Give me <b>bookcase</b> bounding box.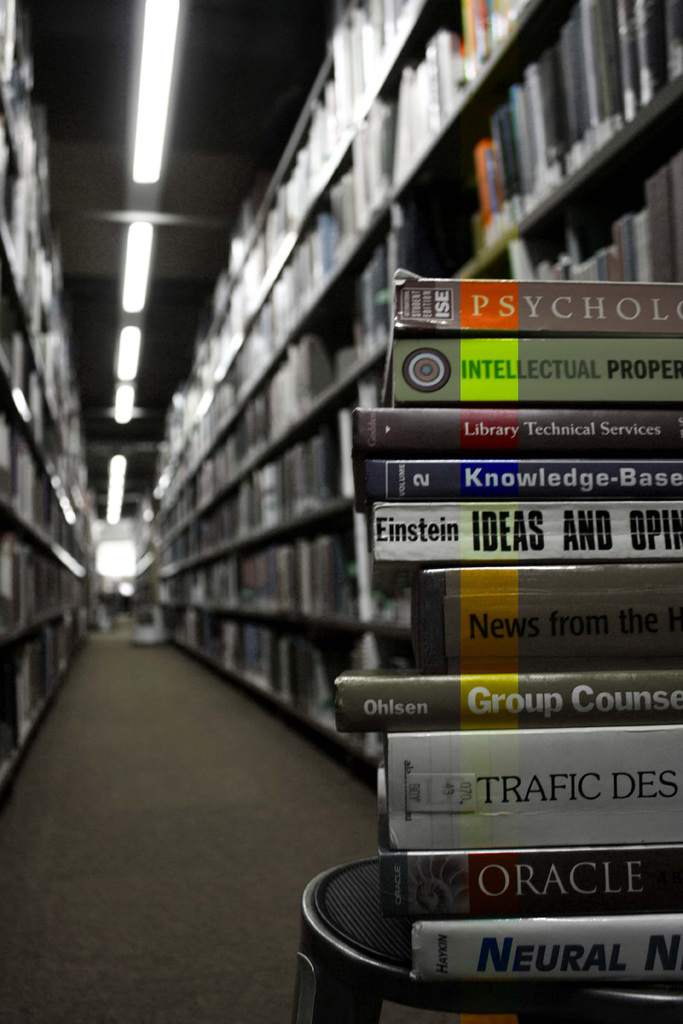
<region>97, 10, 677, 1000</region>.
